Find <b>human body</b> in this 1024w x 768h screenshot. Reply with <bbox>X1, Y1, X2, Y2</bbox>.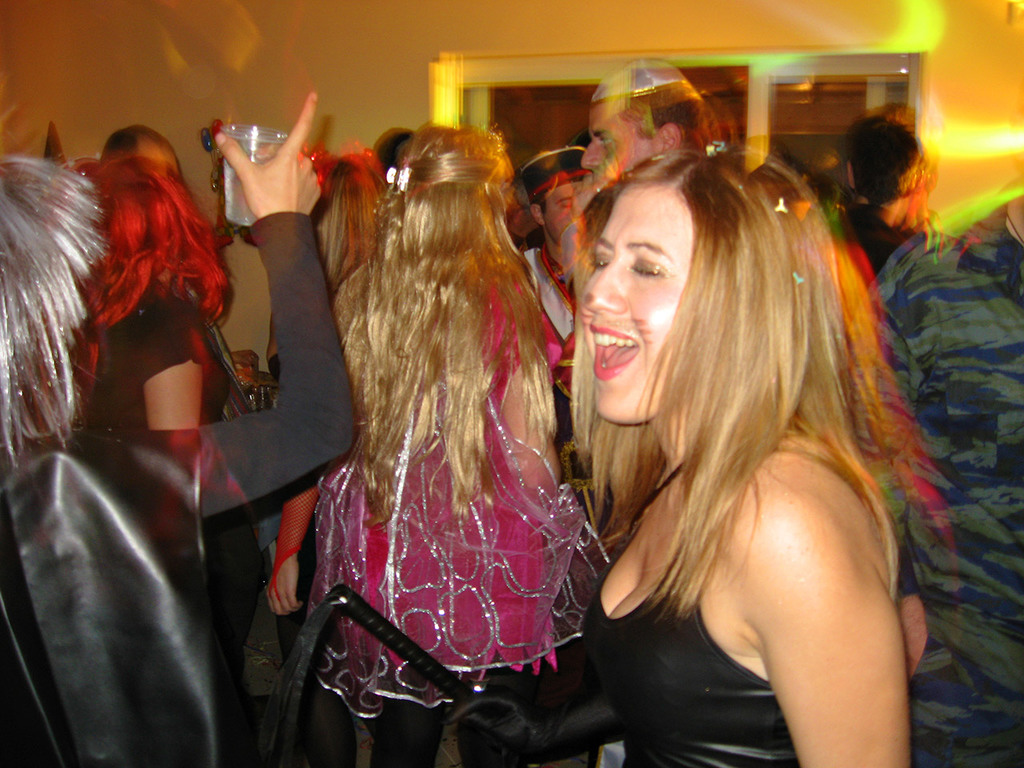
<bbox>2, 91, 266, 708</bbox>.
